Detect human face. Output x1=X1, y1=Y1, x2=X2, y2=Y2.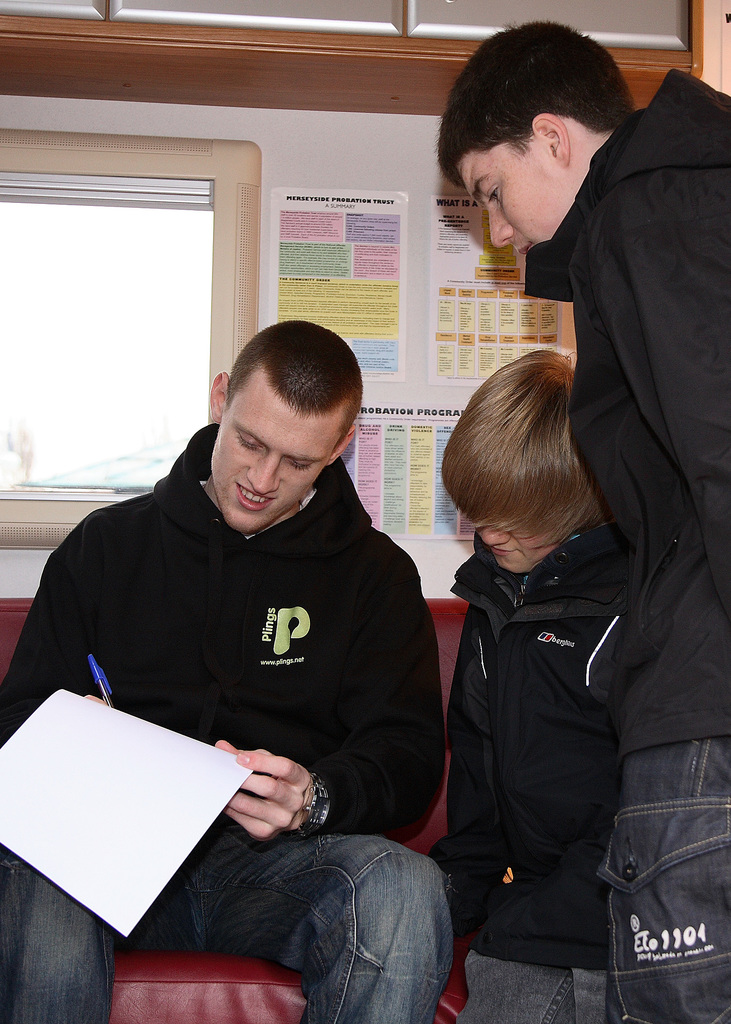
x1=206, y1=407, x2=341, y2=531.
